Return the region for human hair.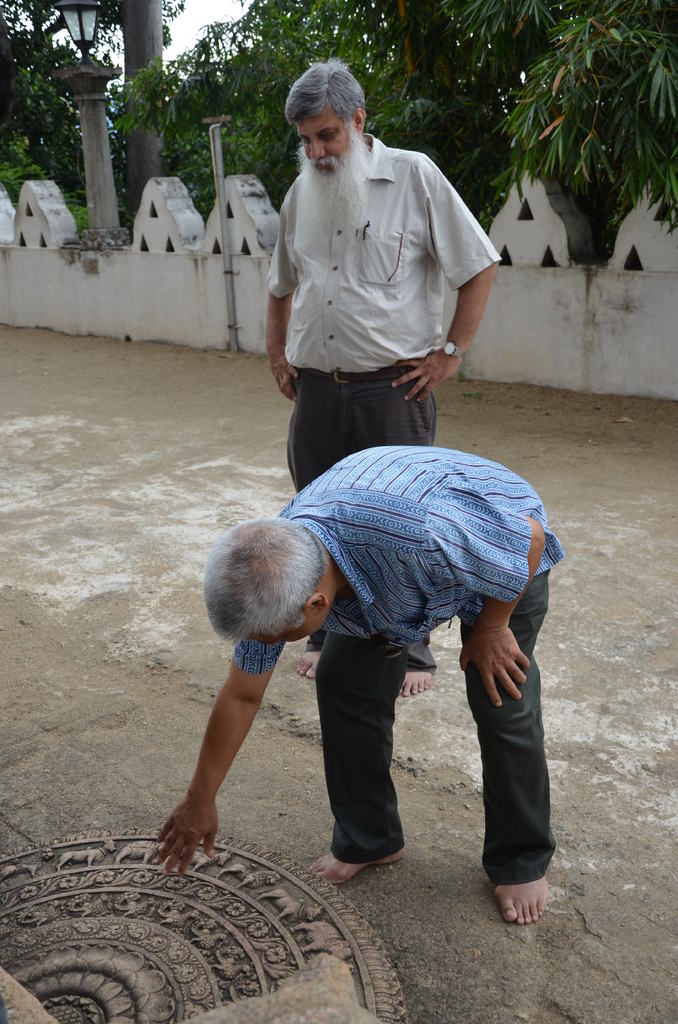
bbox(284, 54, 366, 129).
